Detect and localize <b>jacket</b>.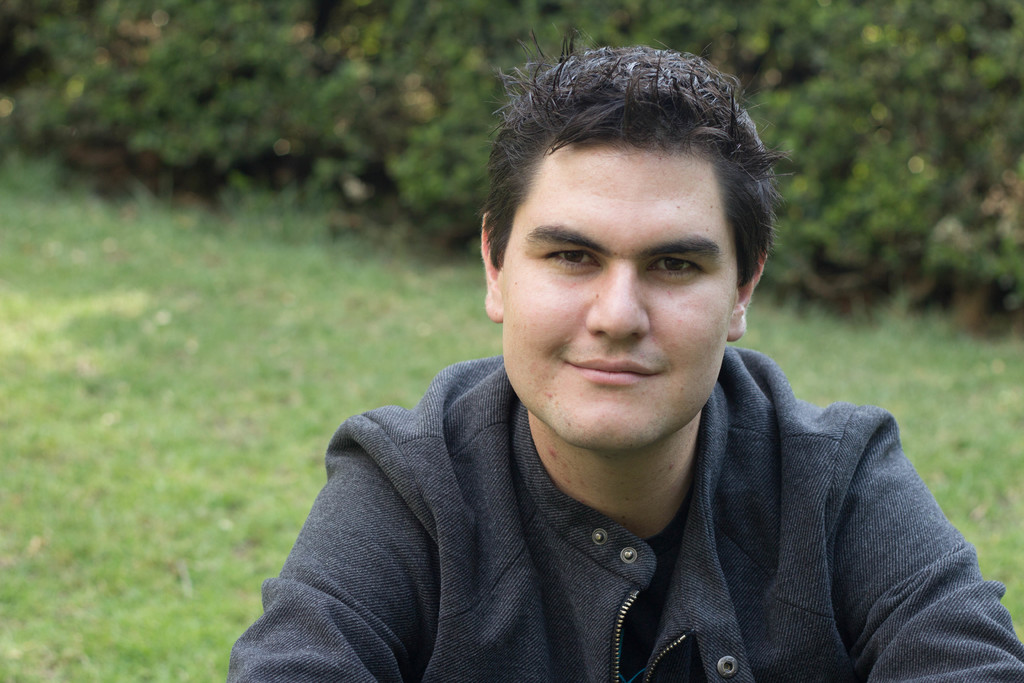
Localized at bbox=(287, 202, 963, 682).
